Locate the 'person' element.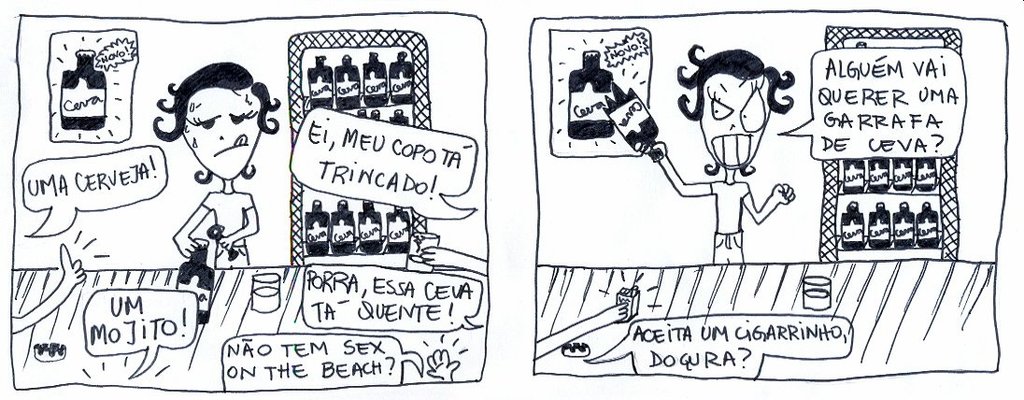
Element bbox: (left=647, top=36, right=799, bottom=265).
